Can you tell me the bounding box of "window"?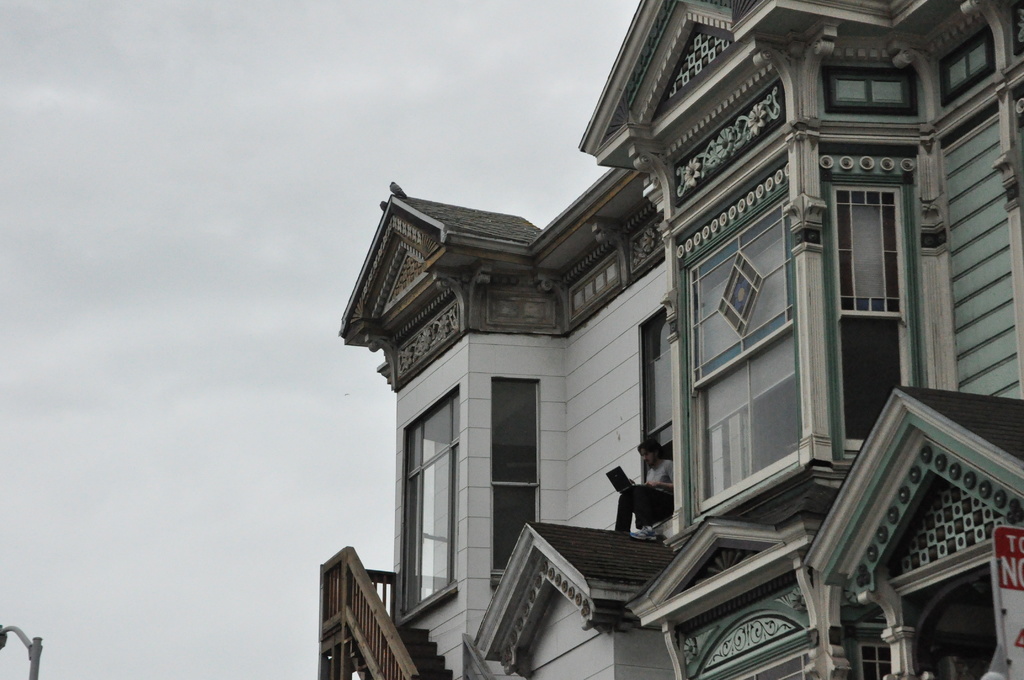
box=[684, 194, 793, 521].
